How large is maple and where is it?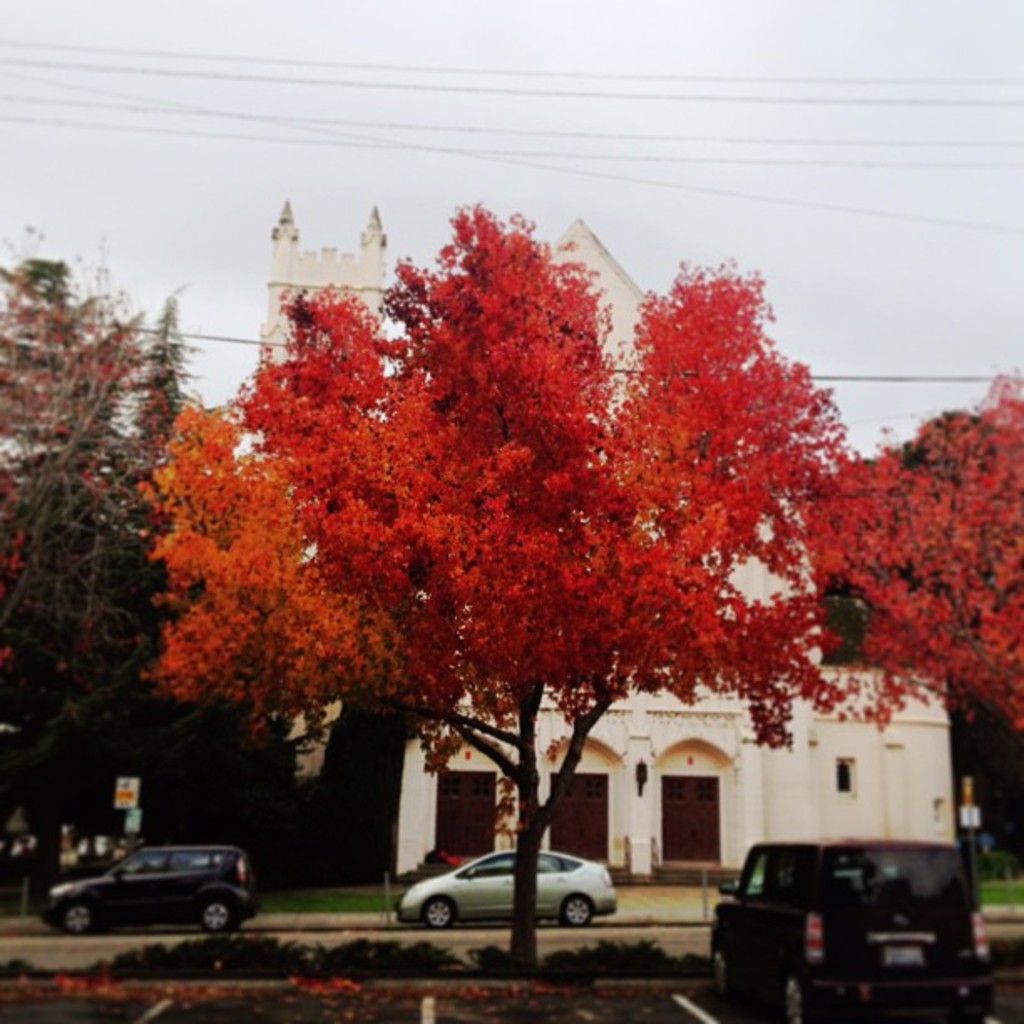
Bounding box: box=[74, 278, 273, 860].
